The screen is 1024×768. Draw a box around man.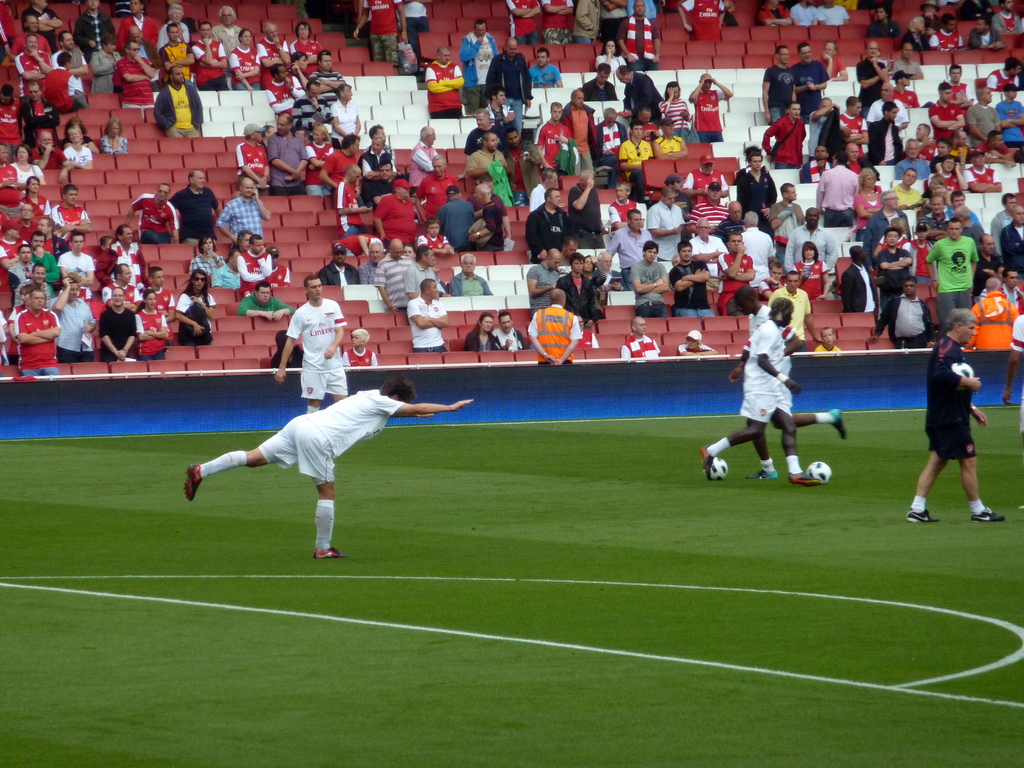
BBox(470, 174, 511, 258).
